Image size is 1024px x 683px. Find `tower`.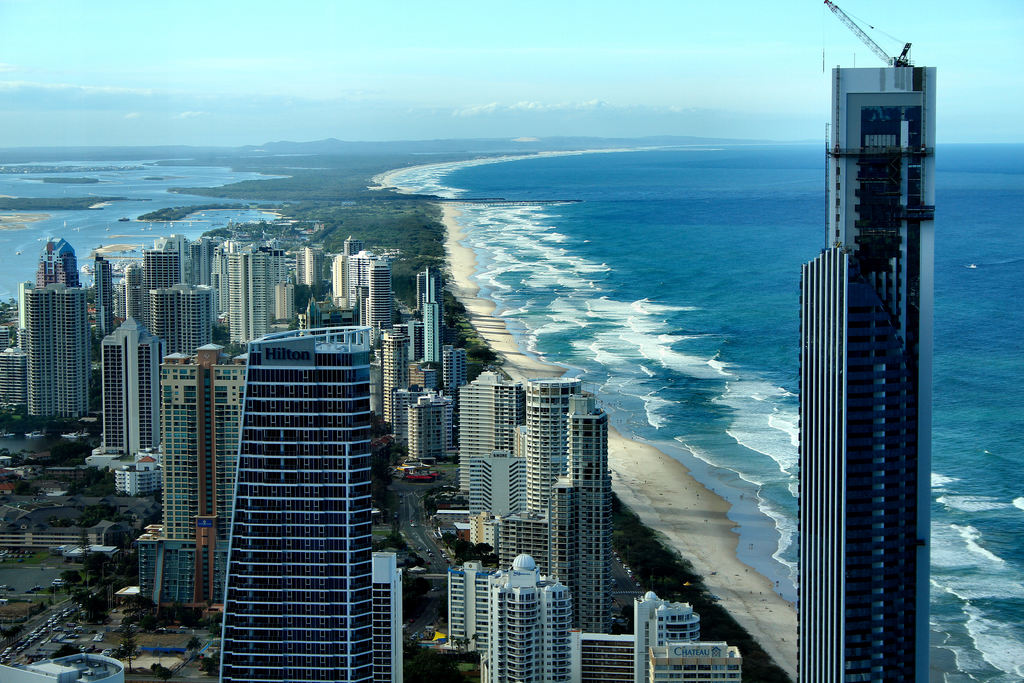
(left=84, top=323, right=163, bottom=473).
